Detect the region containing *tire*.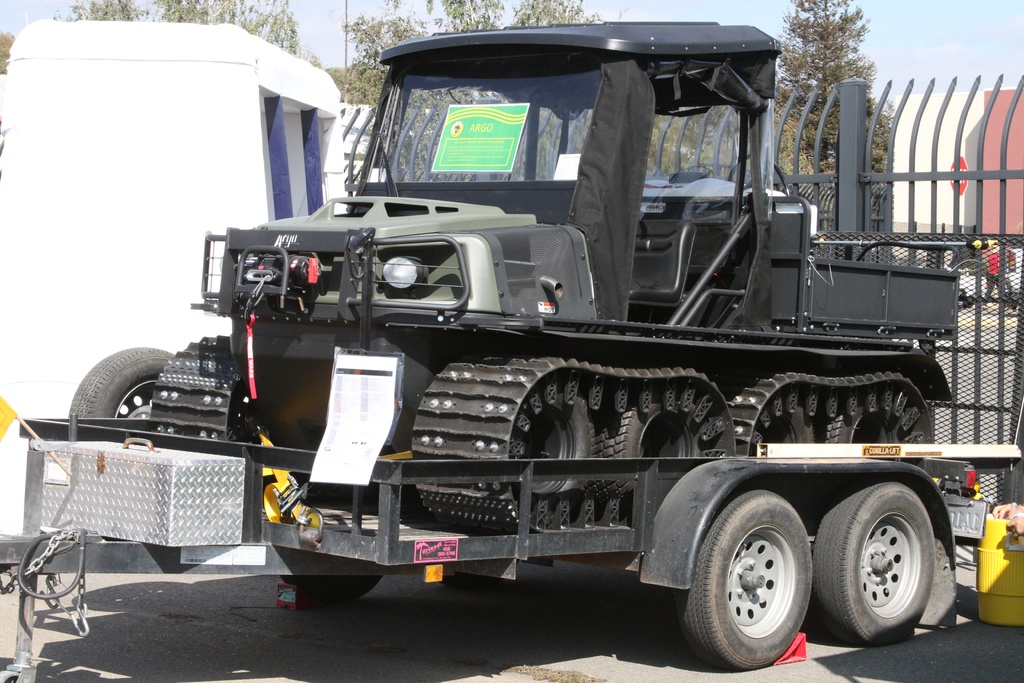
[606,399,710,504].
